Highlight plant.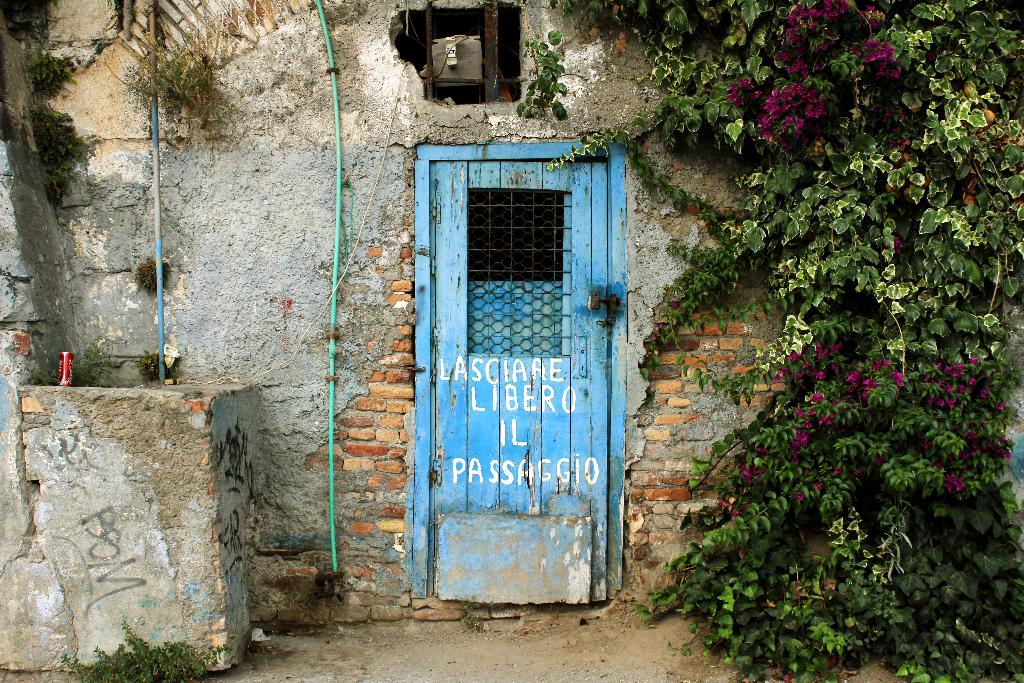
Highlighted region: (left=102, top=0, right=241, bottom=120).
